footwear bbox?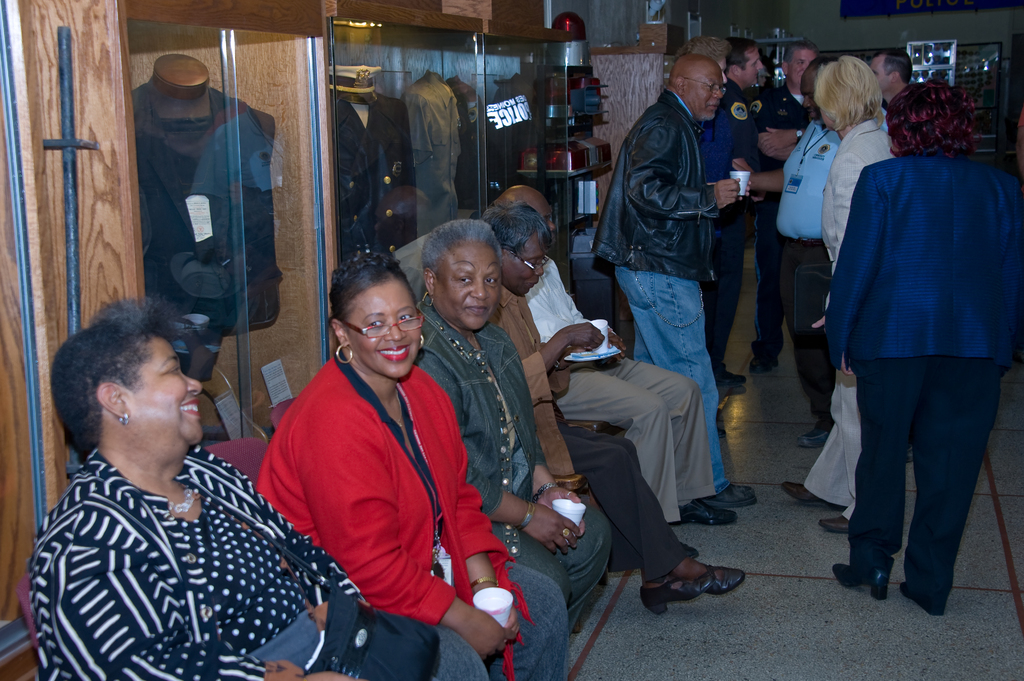
(left=780, top=481, right=838, bottom=508)
